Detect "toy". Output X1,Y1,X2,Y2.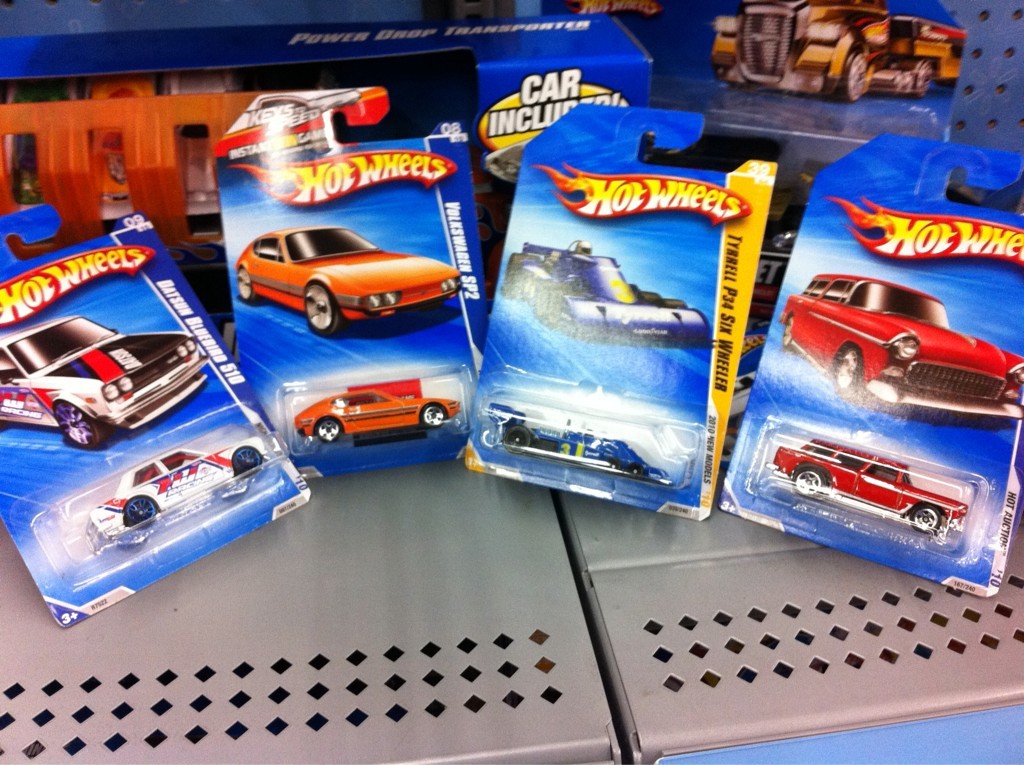
769,436,973,533.
